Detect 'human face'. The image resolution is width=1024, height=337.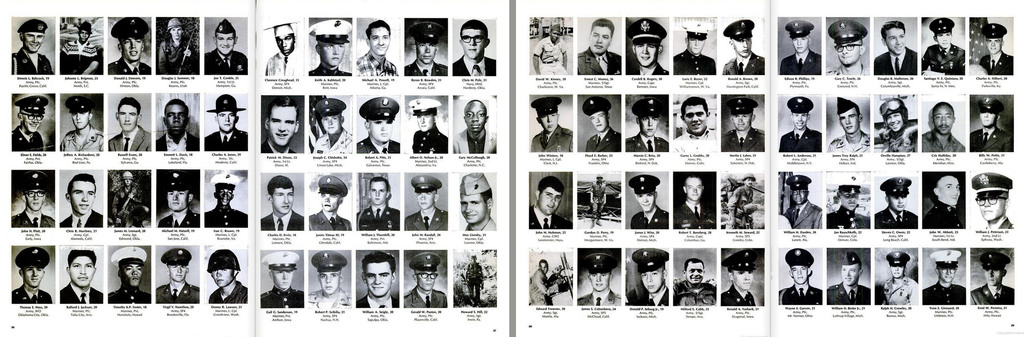
locate(589, 270, 610, 292).
